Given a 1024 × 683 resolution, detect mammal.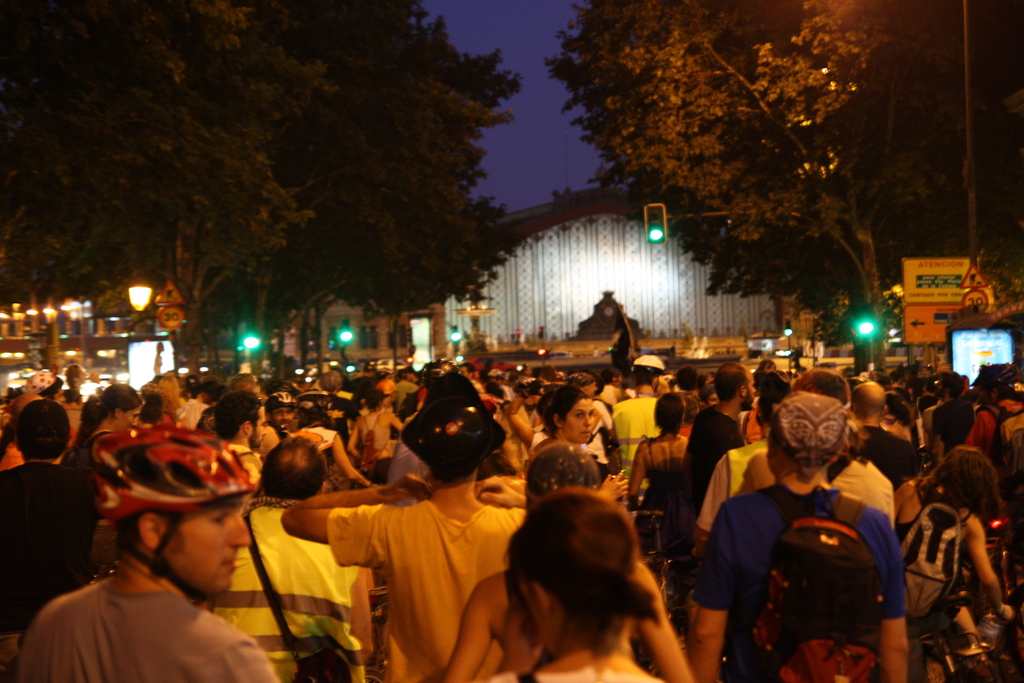
[708,356,918,682].
